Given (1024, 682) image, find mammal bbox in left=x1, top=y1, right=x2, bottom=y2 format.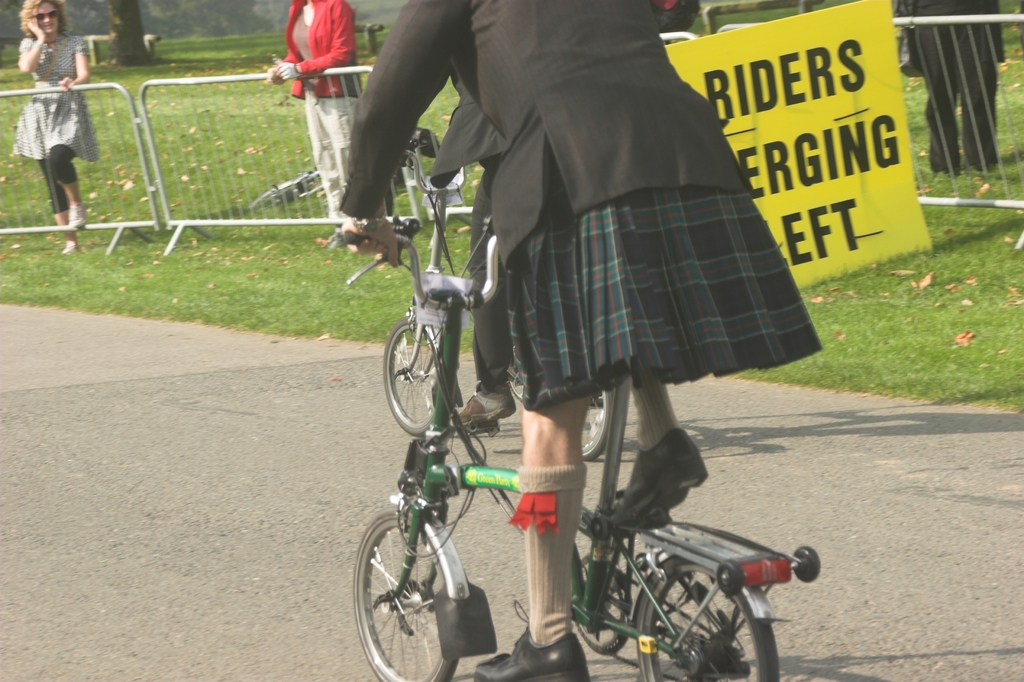
left=15, top=22, right=100, bottom=229.
